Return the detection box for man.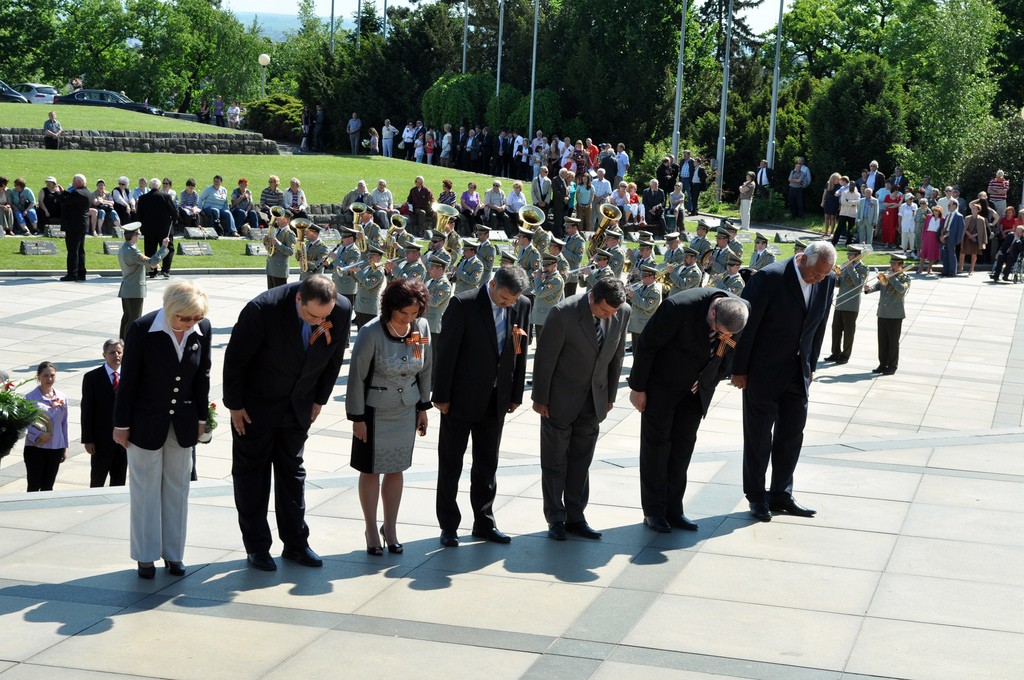
rect(655, 158, 674, 197).
